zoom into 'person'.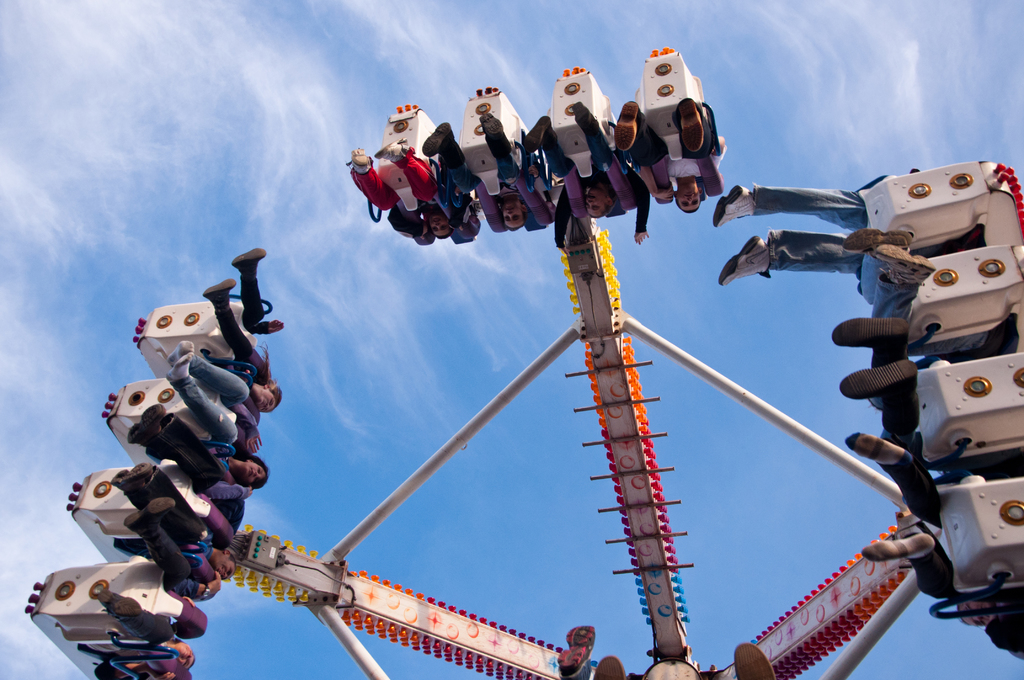
Zoom target: (858, 430, 1020, 591).
